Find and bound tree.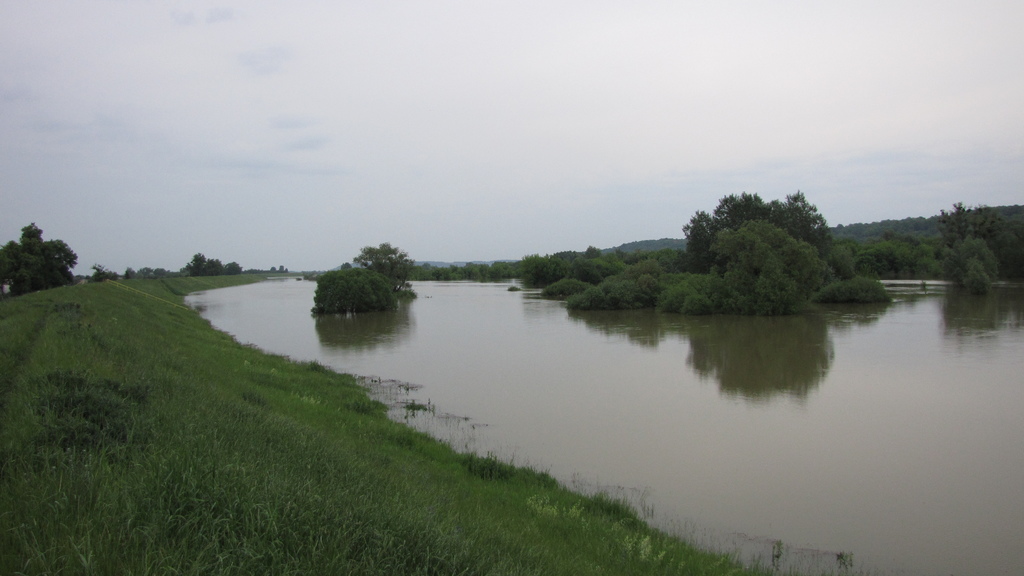
Bound: x1=685 y1=180 x2=830 y2=313.
